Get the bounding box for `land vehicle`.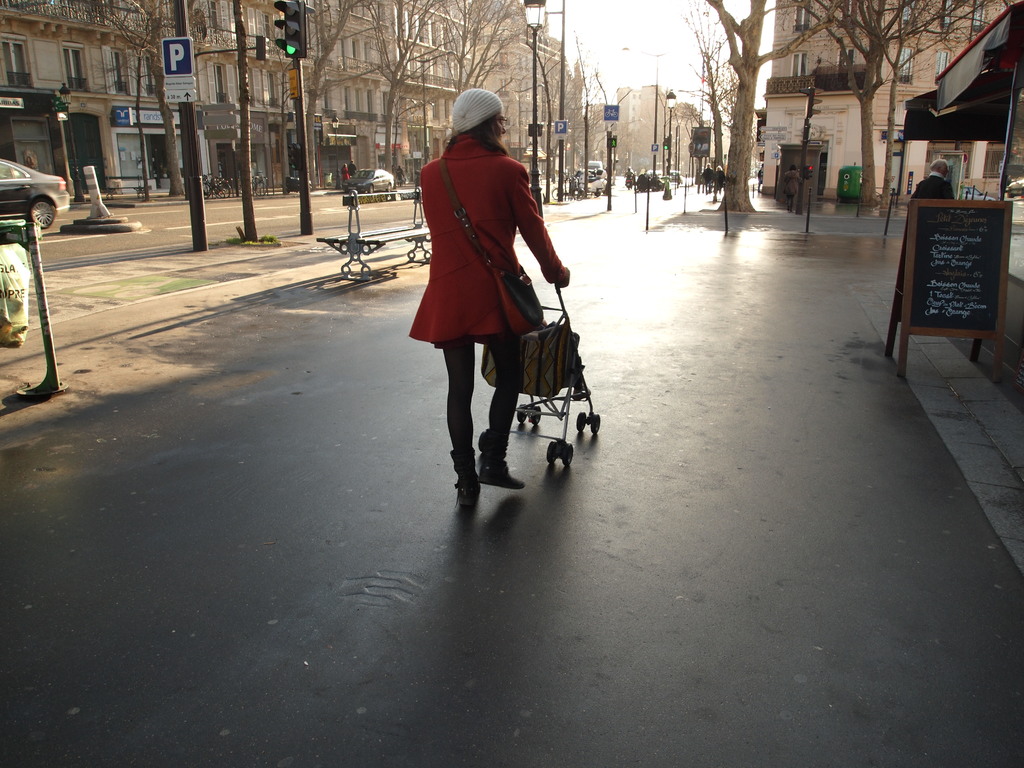
{"left": 340, "top": 166, "right": 396, "bottom": 194}.
